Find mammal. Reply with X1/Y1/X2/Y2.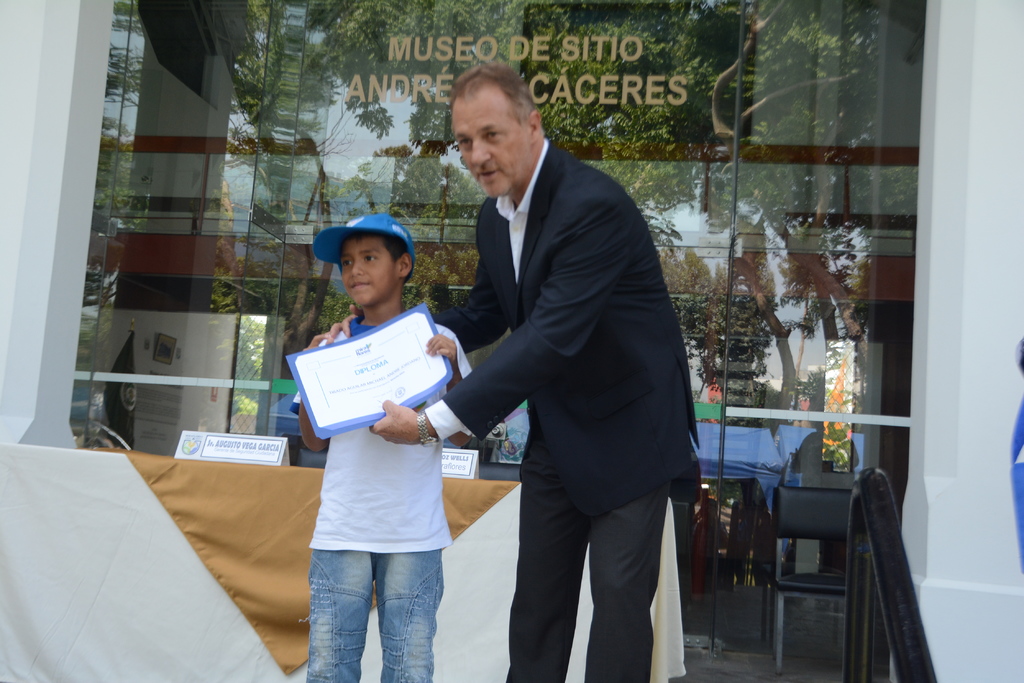
286/220/472/682.
